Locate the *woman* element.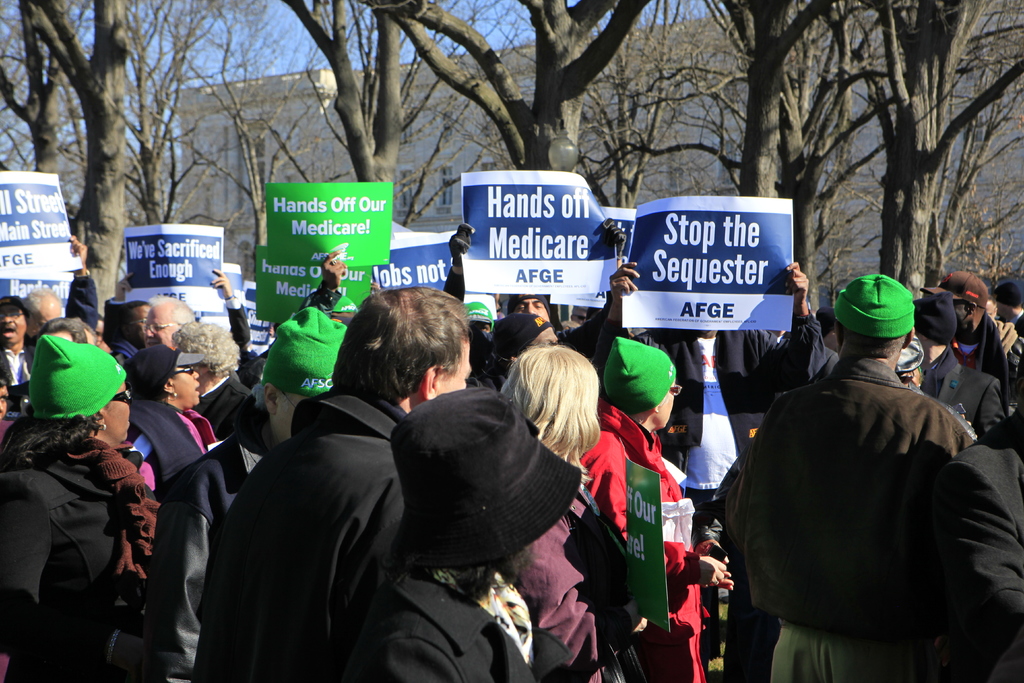
Element bbox: region(12, 359, 152, 646).
